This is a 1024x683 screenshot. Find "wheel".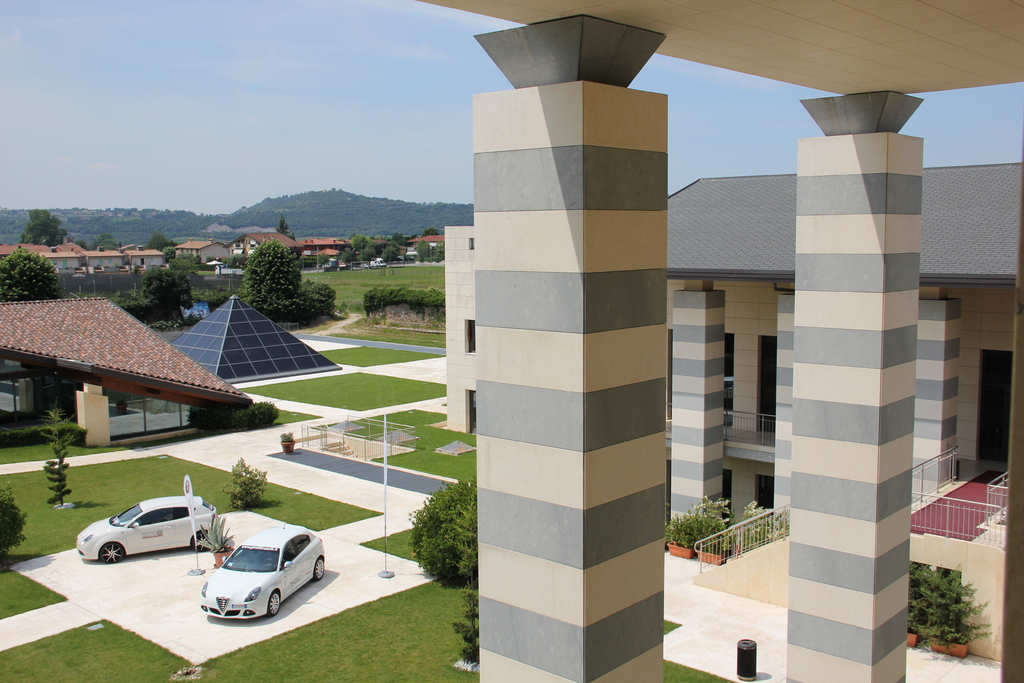
Bounding box: <box>314,556,326,582</box>.
